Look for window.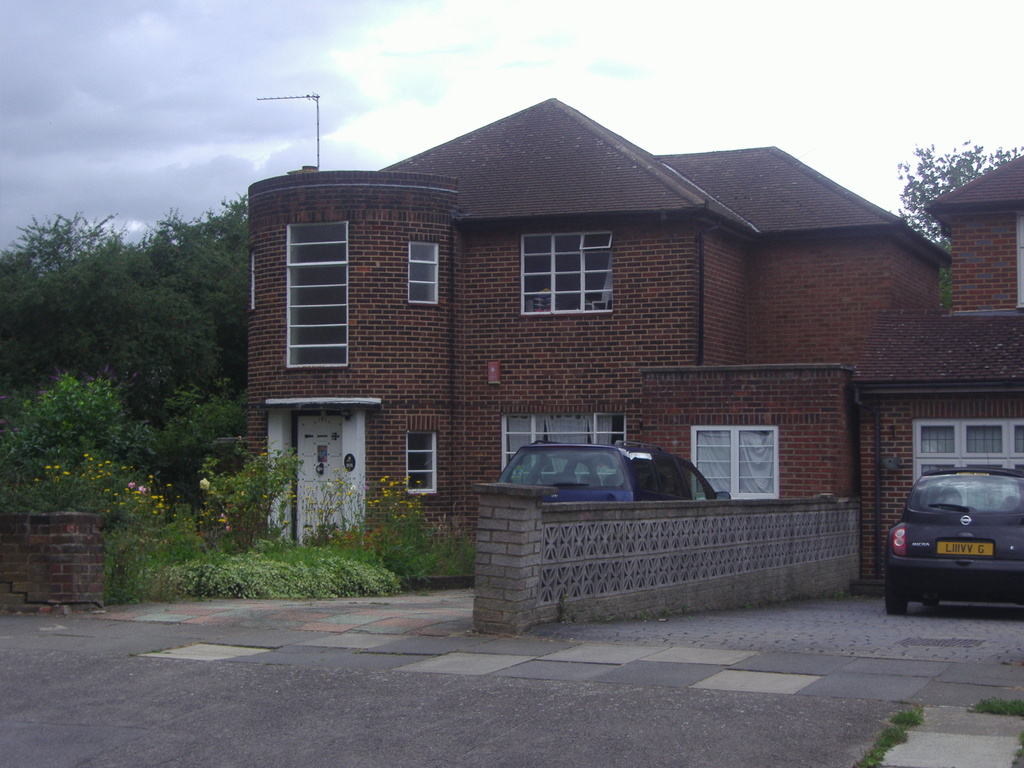
Found: Rect(708, 420, 794, 491).
